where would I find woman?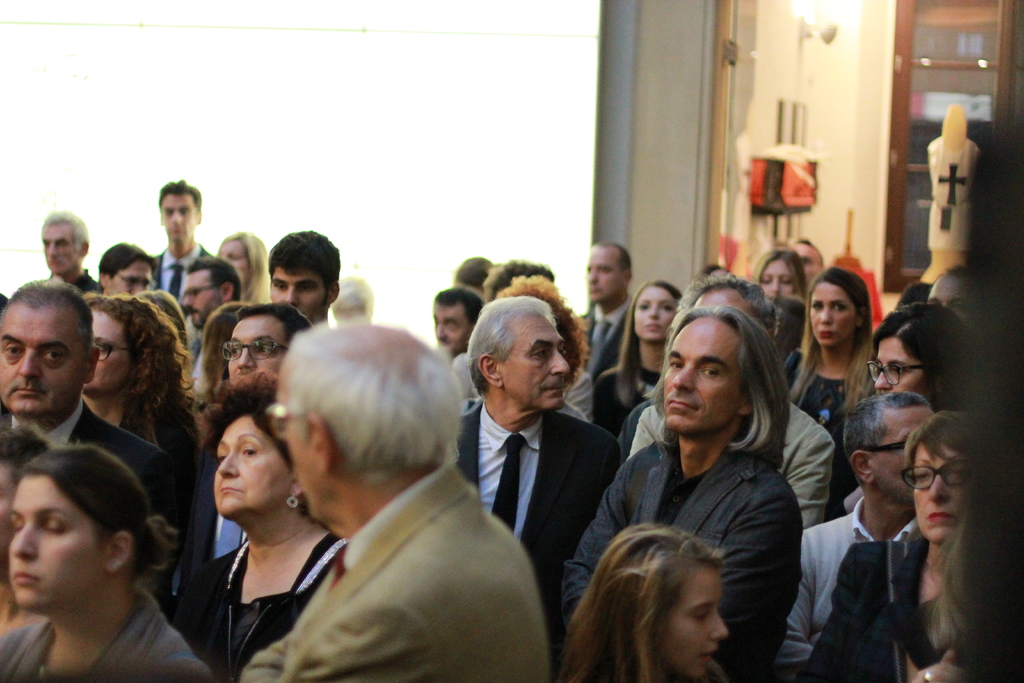
At 0, 443, 215, 682.
